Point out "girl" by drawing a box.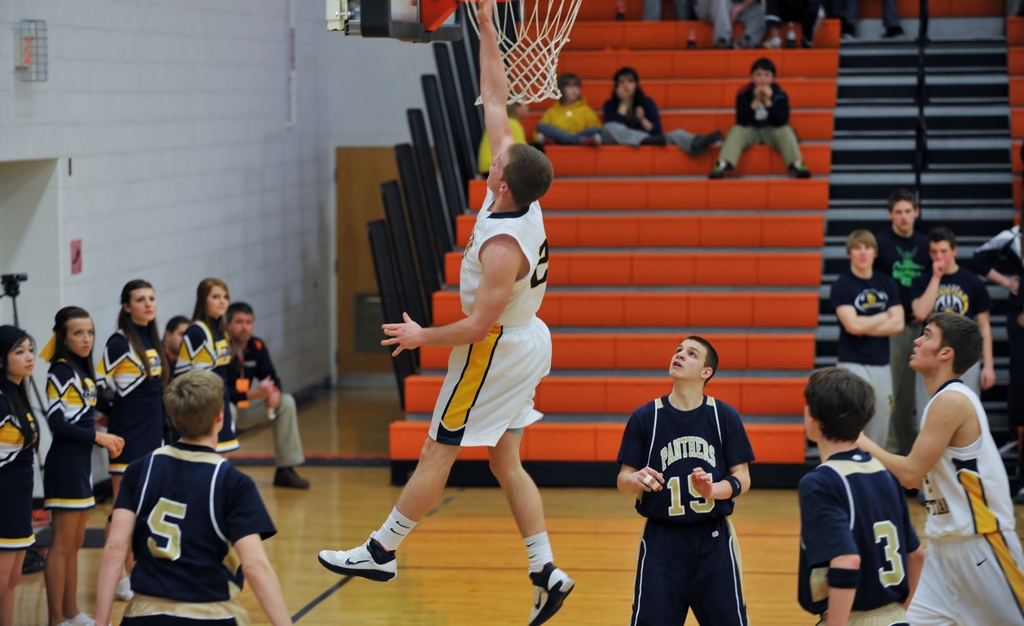
<box>37,304,126,625</box>.
